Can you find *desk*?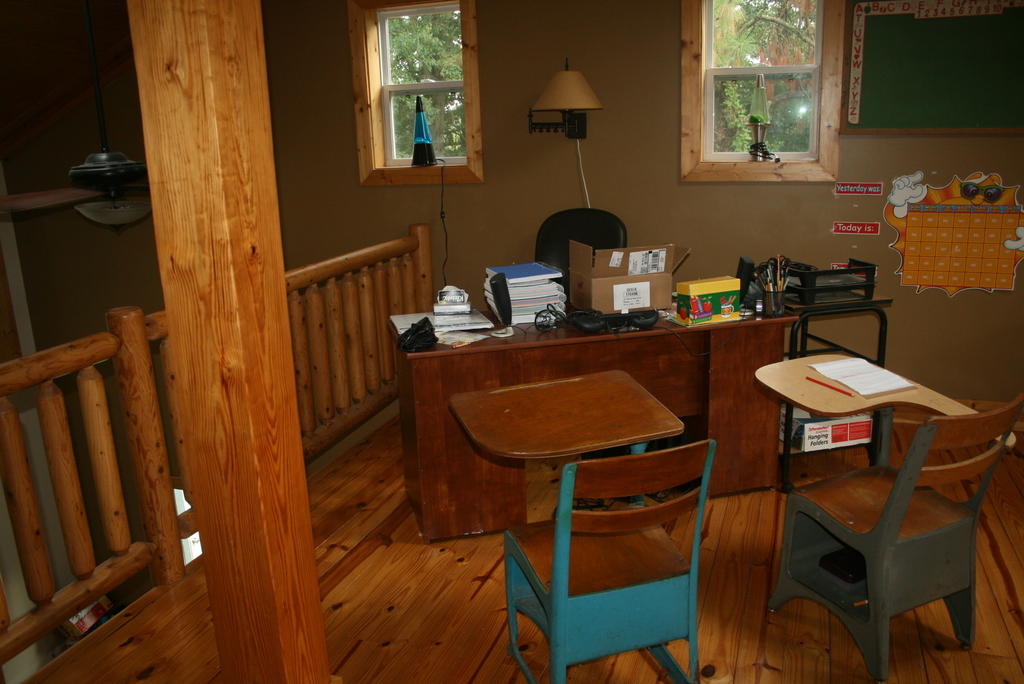
Yes, bounding box: bbox(390, 300, 797, 544).
